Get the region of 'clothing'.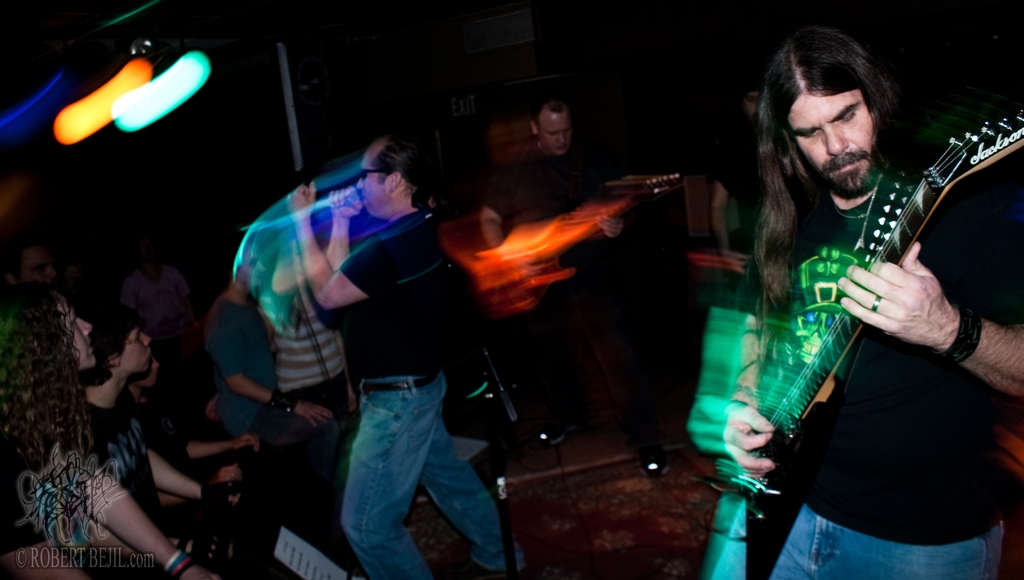
(x1=703, y1=161, x2=1008, y2=579).
